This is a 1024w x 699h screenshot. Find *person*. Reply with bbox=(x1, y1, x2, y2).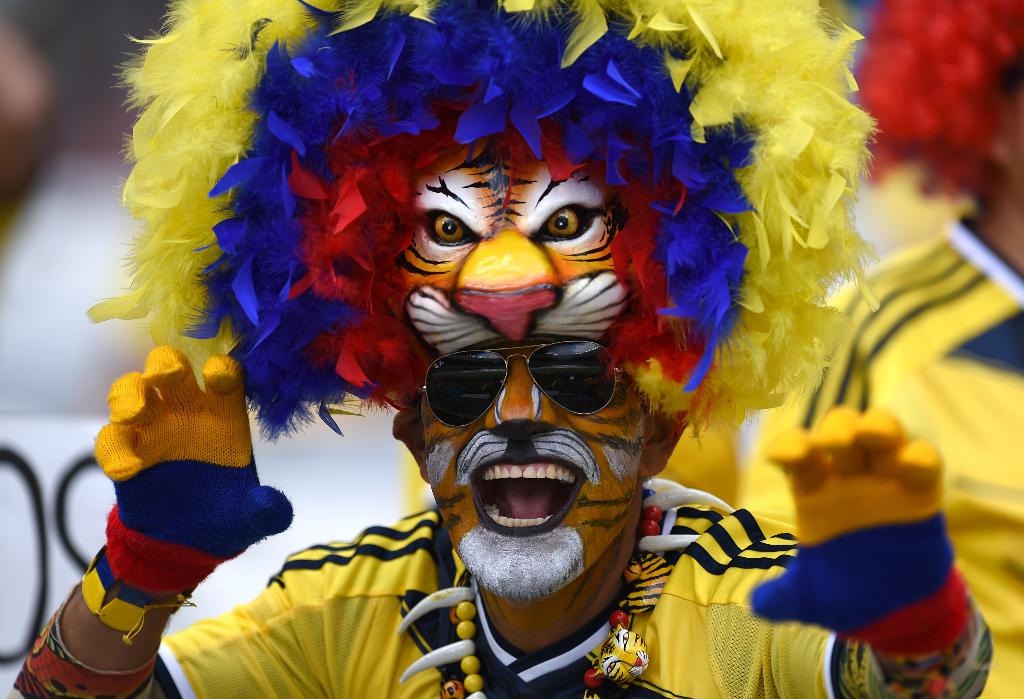
bbox=(3, 0, 1002, 698).
